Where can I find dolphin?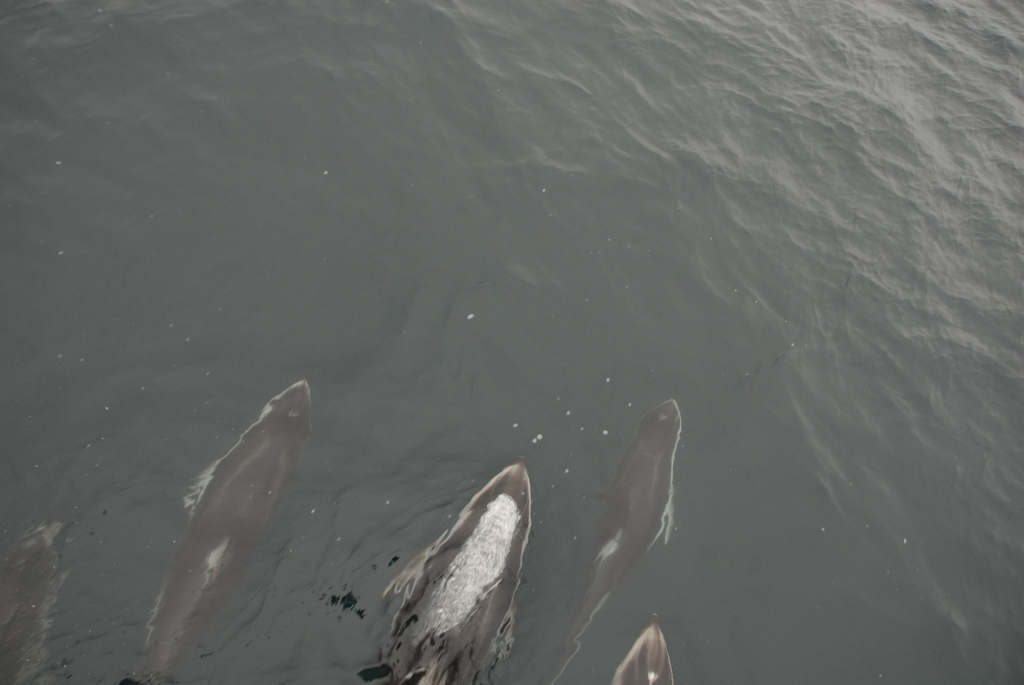
You can find it at <region>531, 403, 678, 684</region>.
